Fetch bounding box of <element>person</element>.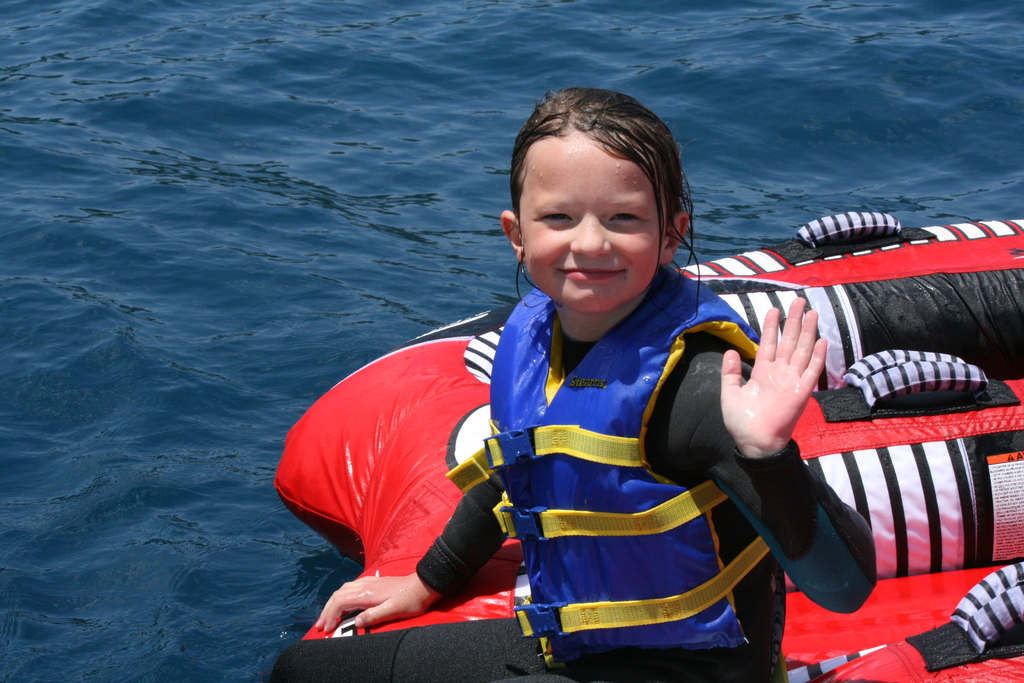
Bbox: BBox(262, 87, 877, 682).
